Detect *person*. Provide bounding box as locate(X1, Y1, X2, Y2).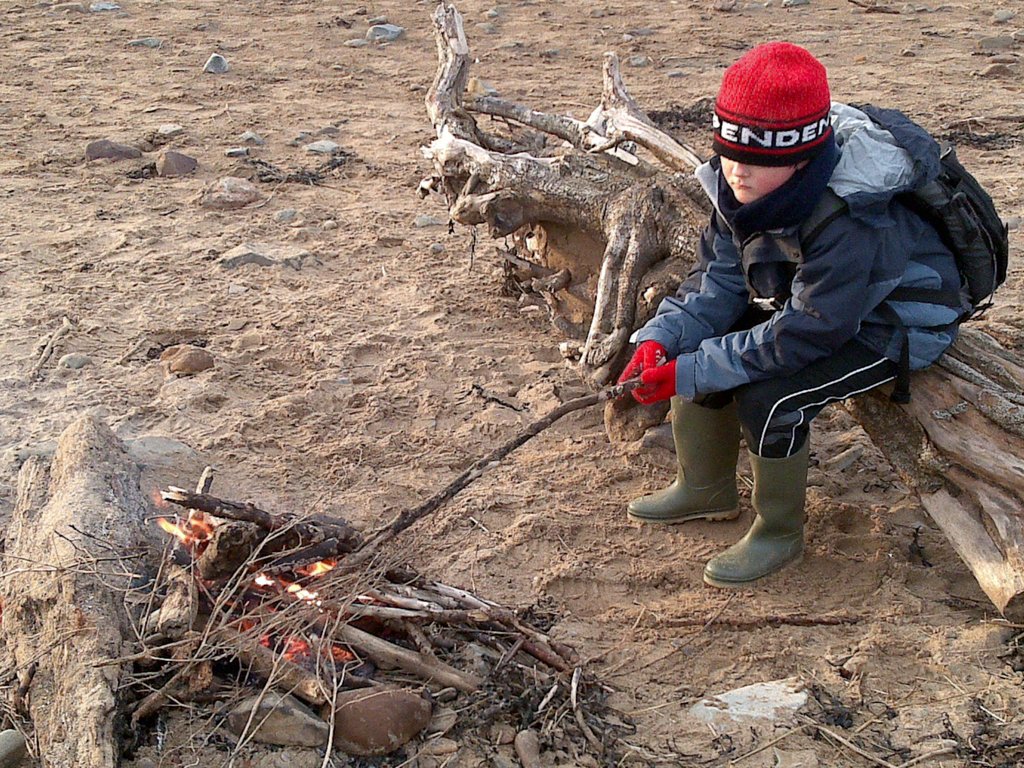
locate(614, 39, 982, 582).
